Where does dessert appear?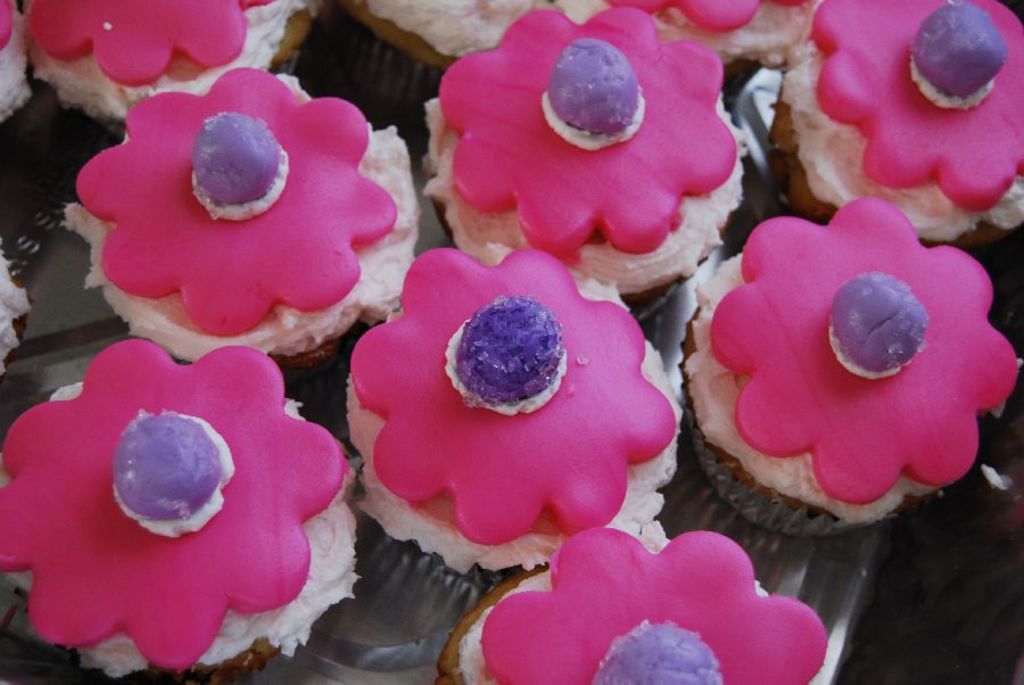
Appears at (0,335,361,677).
